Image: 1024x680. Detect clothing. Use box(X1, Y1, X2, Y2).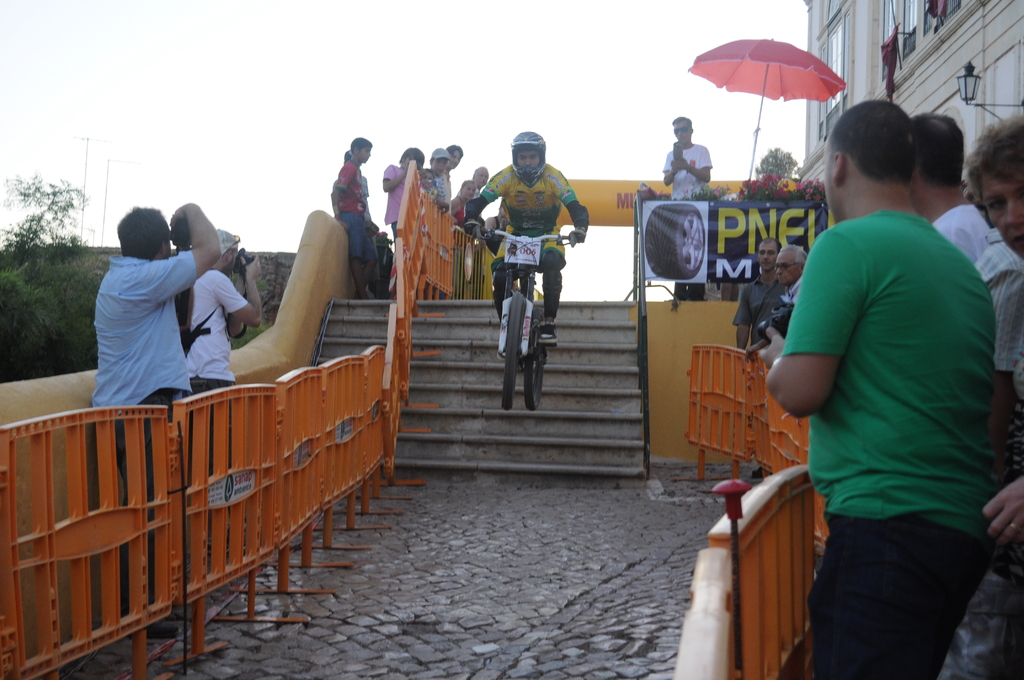
box(337, 161, 376, 257).
